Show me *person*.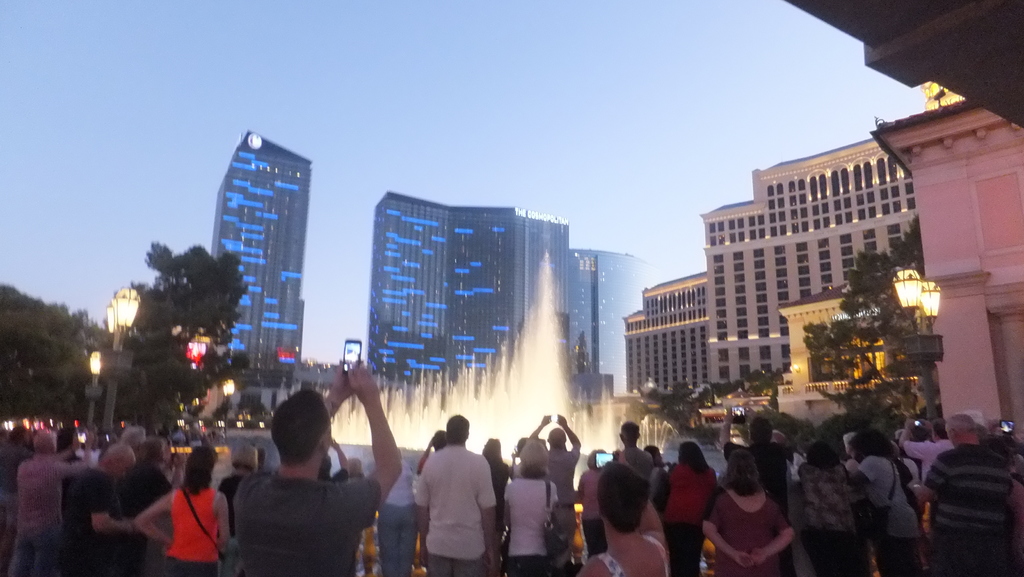
*person* is here: BBox(496, 432, 564, 576).
